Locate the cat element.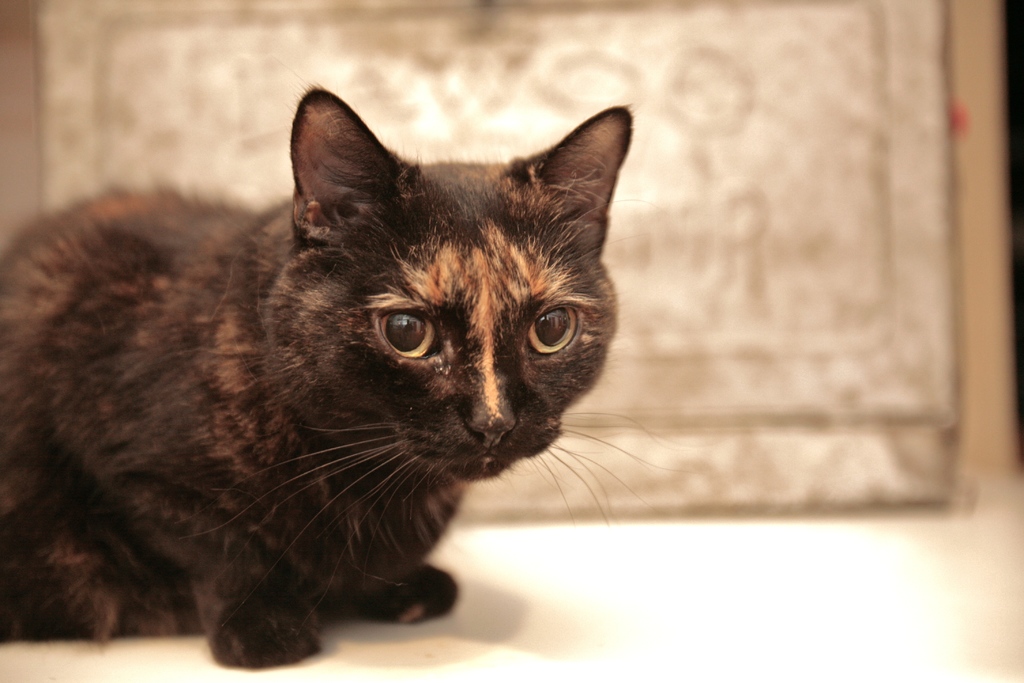
Element bbox: <box>0,78,640,666</box>.
